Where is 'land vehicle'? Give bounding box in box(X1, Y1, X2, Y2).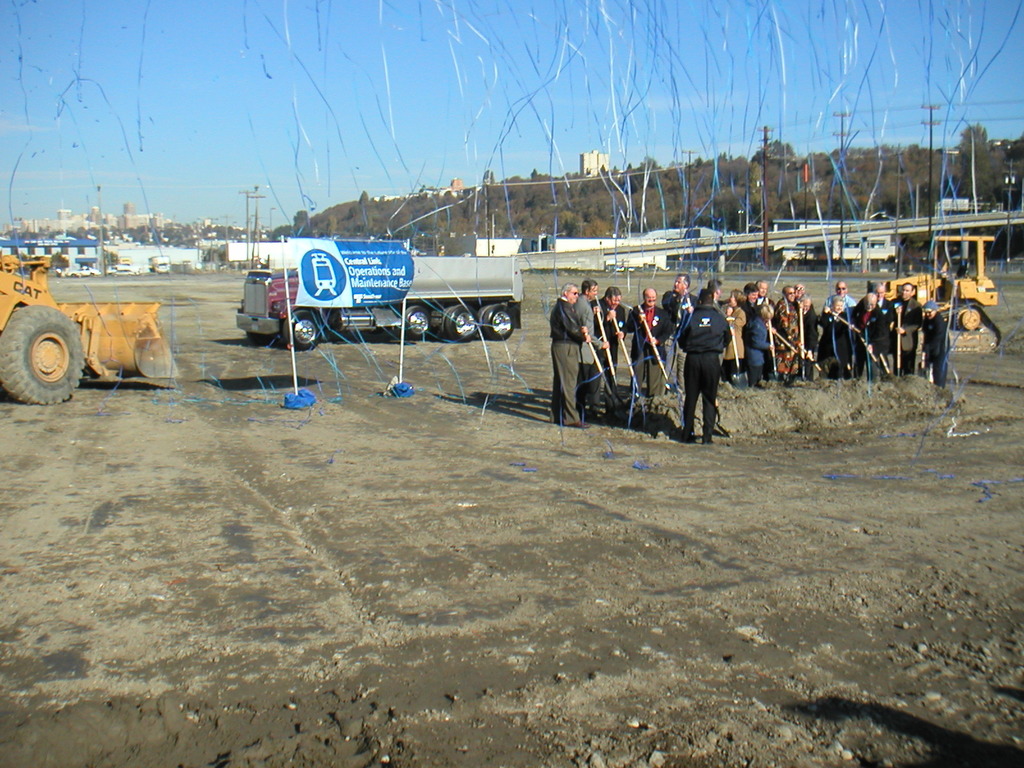
box(235, 257, 528, 350).
